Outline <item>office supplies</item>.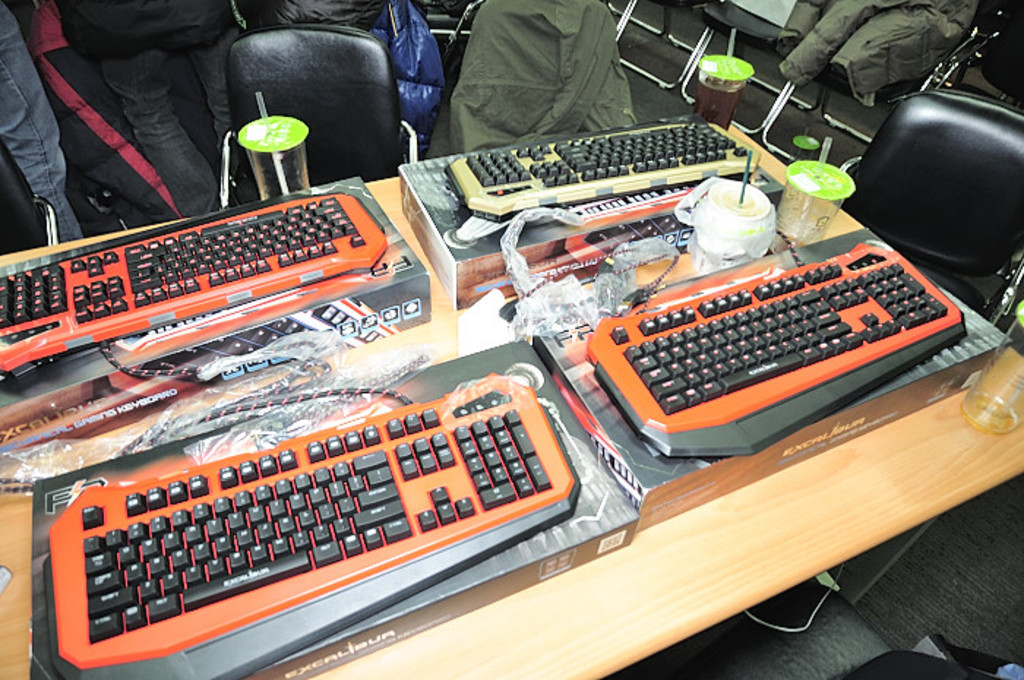
Outline: 565, 224, 990, 450.
